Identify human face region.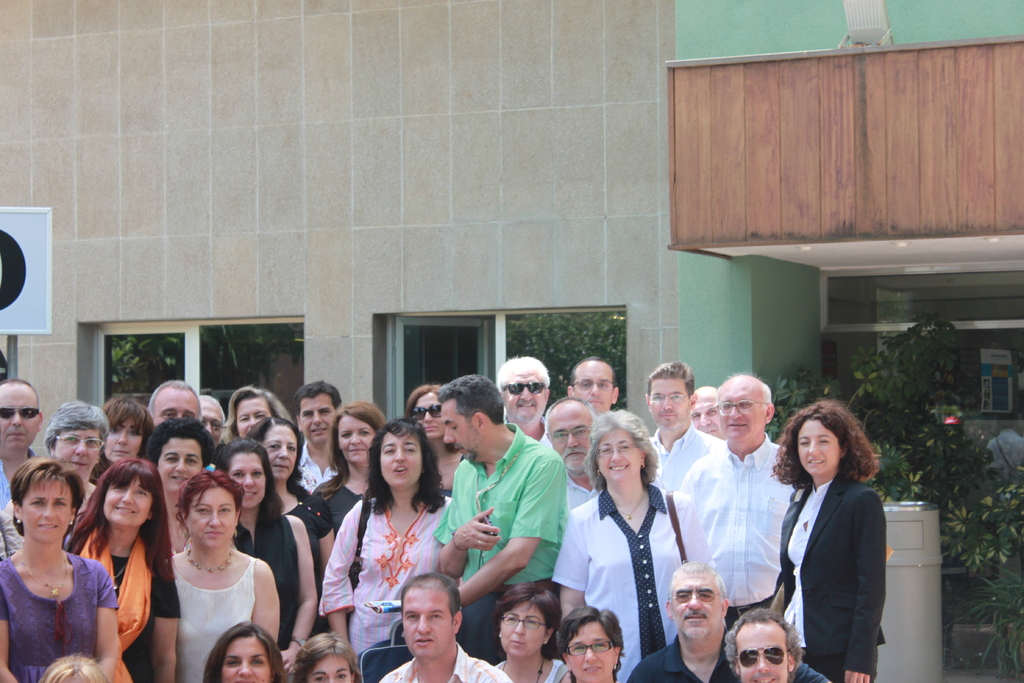
Region: (20,475,80,543).
